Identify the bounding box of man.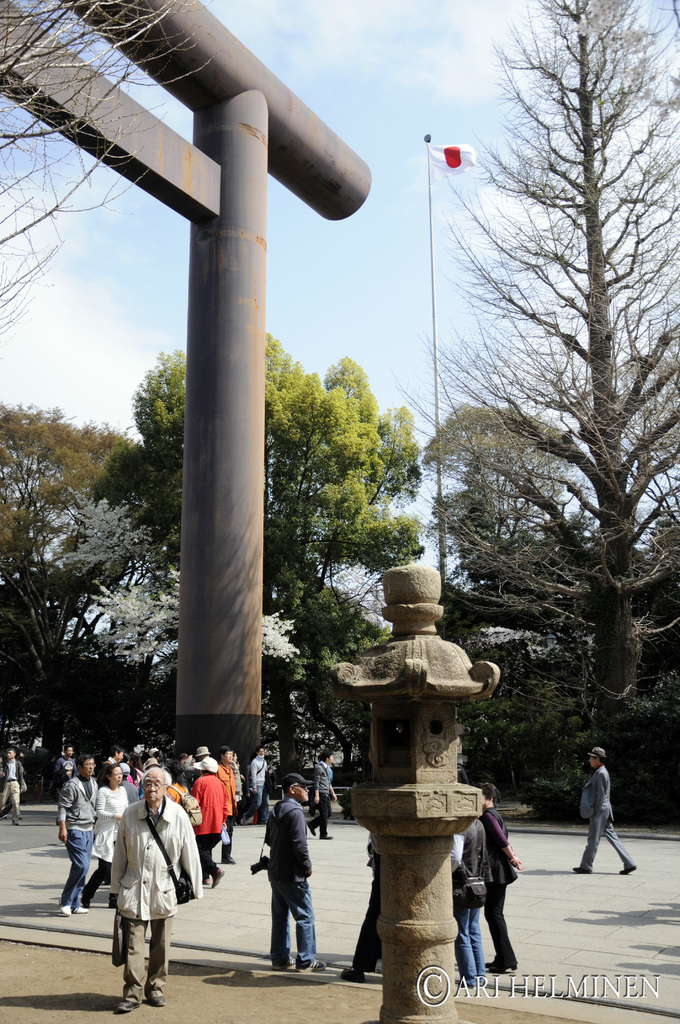
<region>37, 754, 59, 801</region>.
